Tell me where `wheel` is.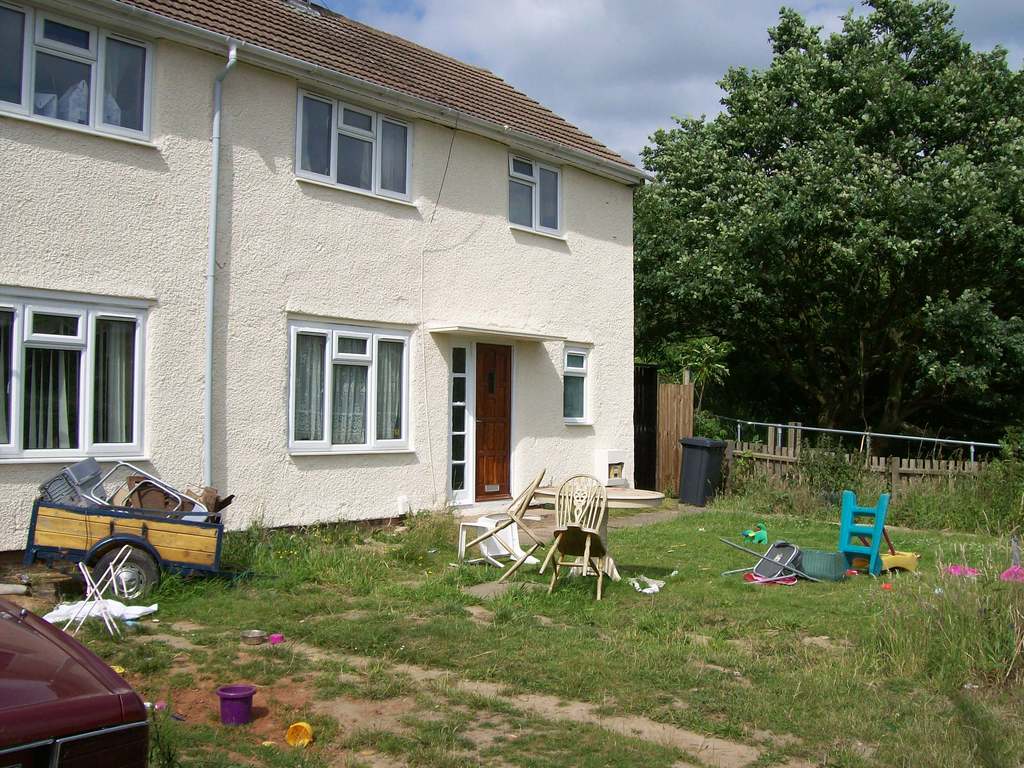
`wheel` is at l=86, t=544, r=159, b=611.
